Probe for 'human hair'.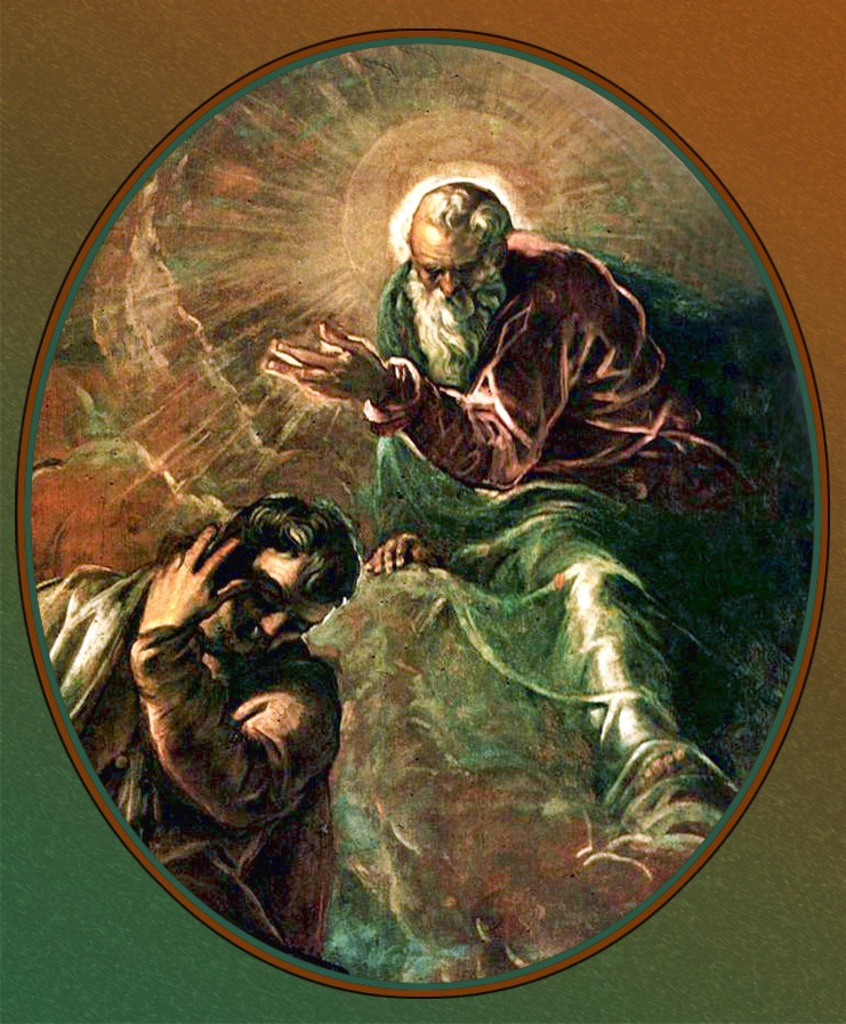
Probe result: crop(404, 182, 511, 283).
